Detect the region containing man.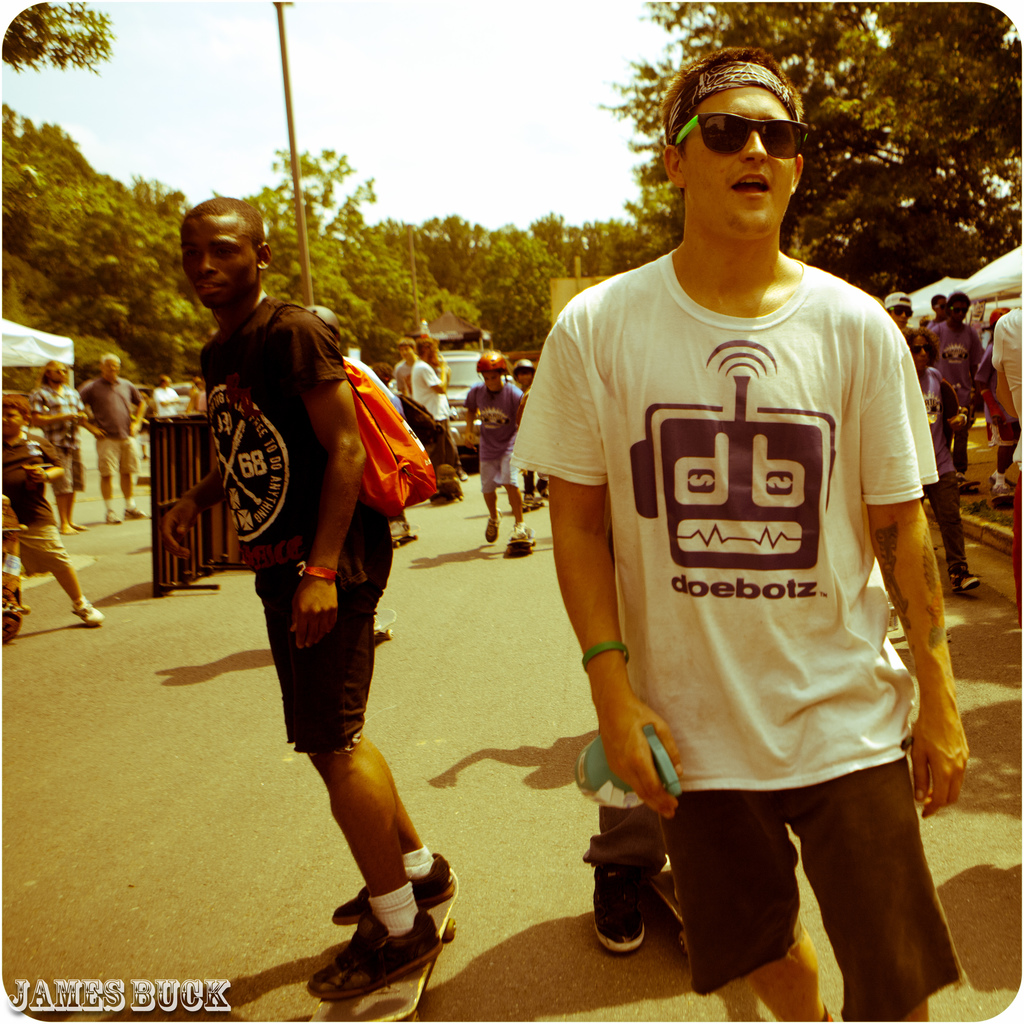
(164, 186, 472, 996).
